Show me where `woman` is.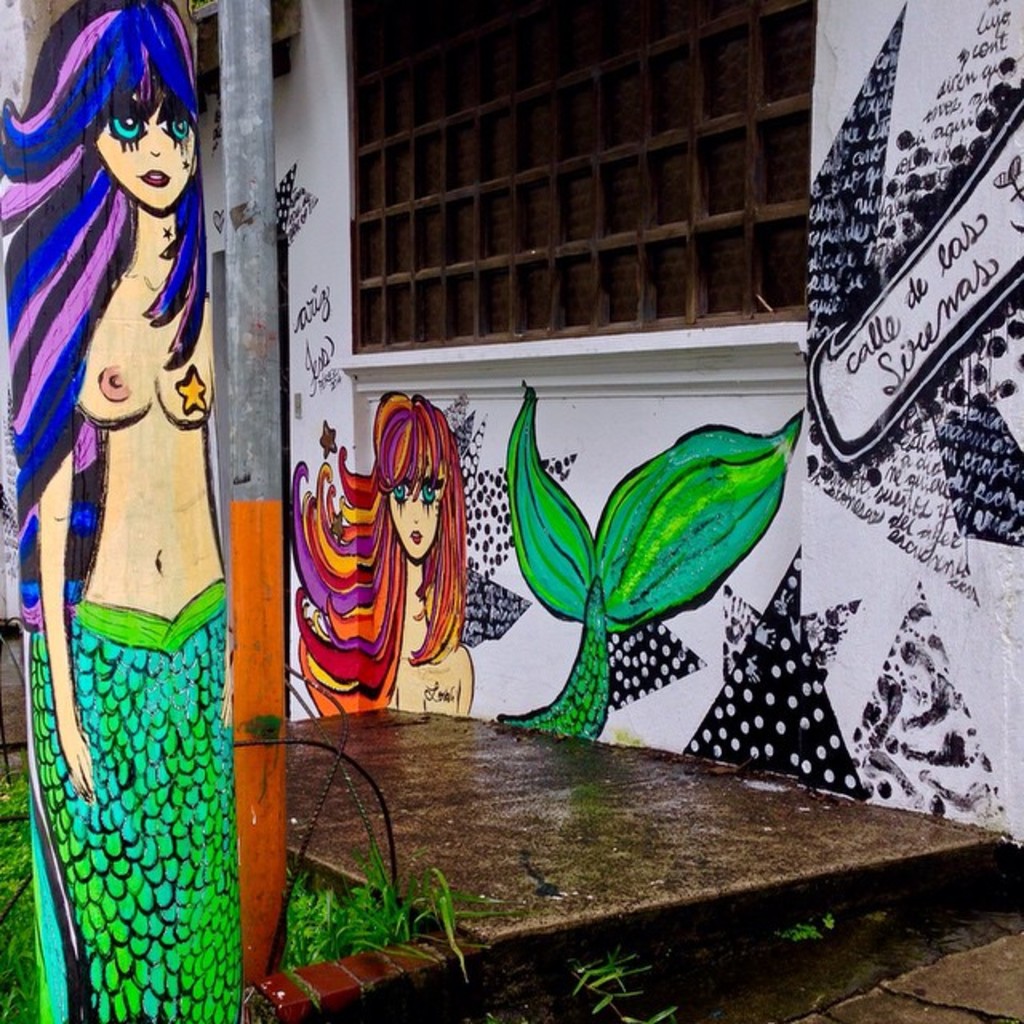
`woman` is at x1=16 y1=0 x2=277 y2=990.
